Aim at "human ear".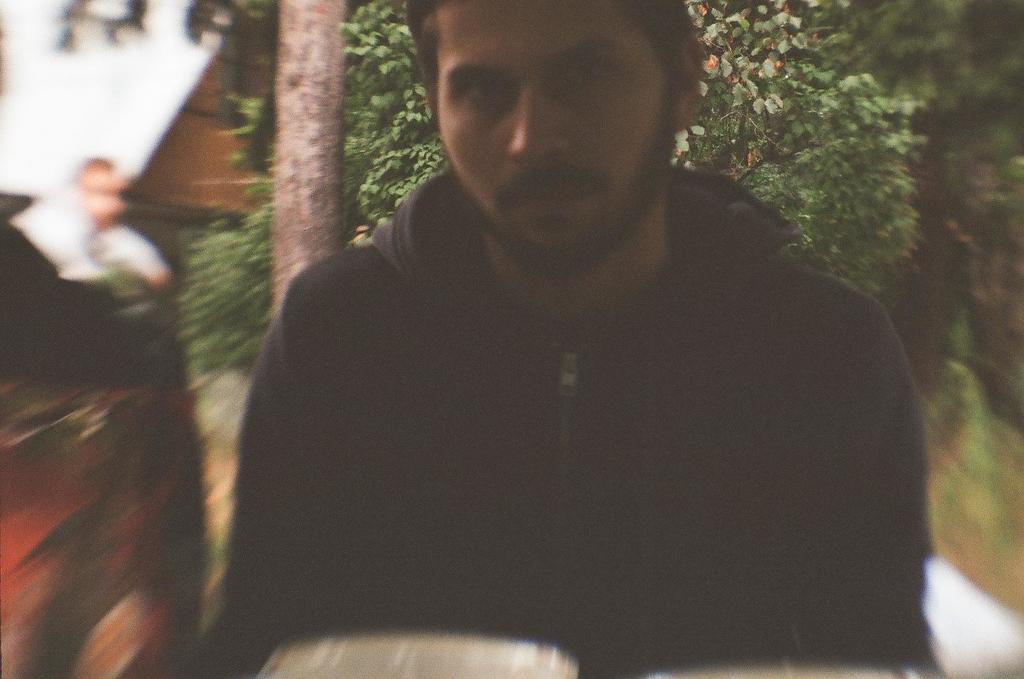
Aimed at 676,31,706,130.
